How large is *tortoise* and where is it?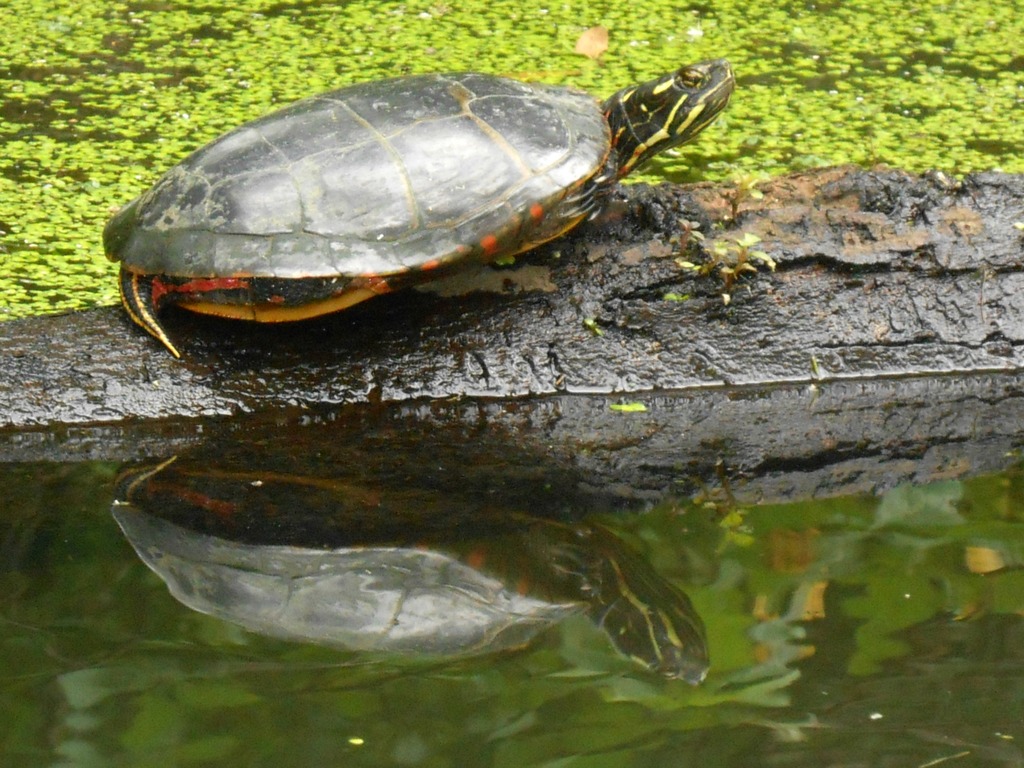
Bounding box: (x1=99, y1=58, x2=737, y2=360).
